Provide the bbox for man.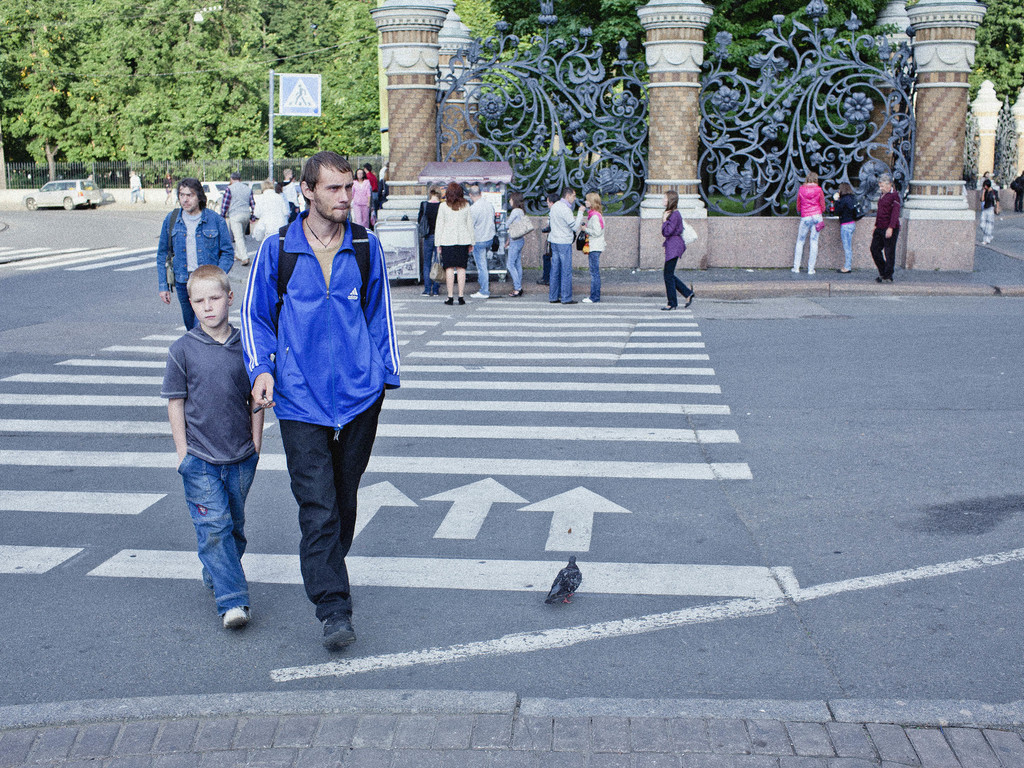
Rect(226, 171, 253, 265).
